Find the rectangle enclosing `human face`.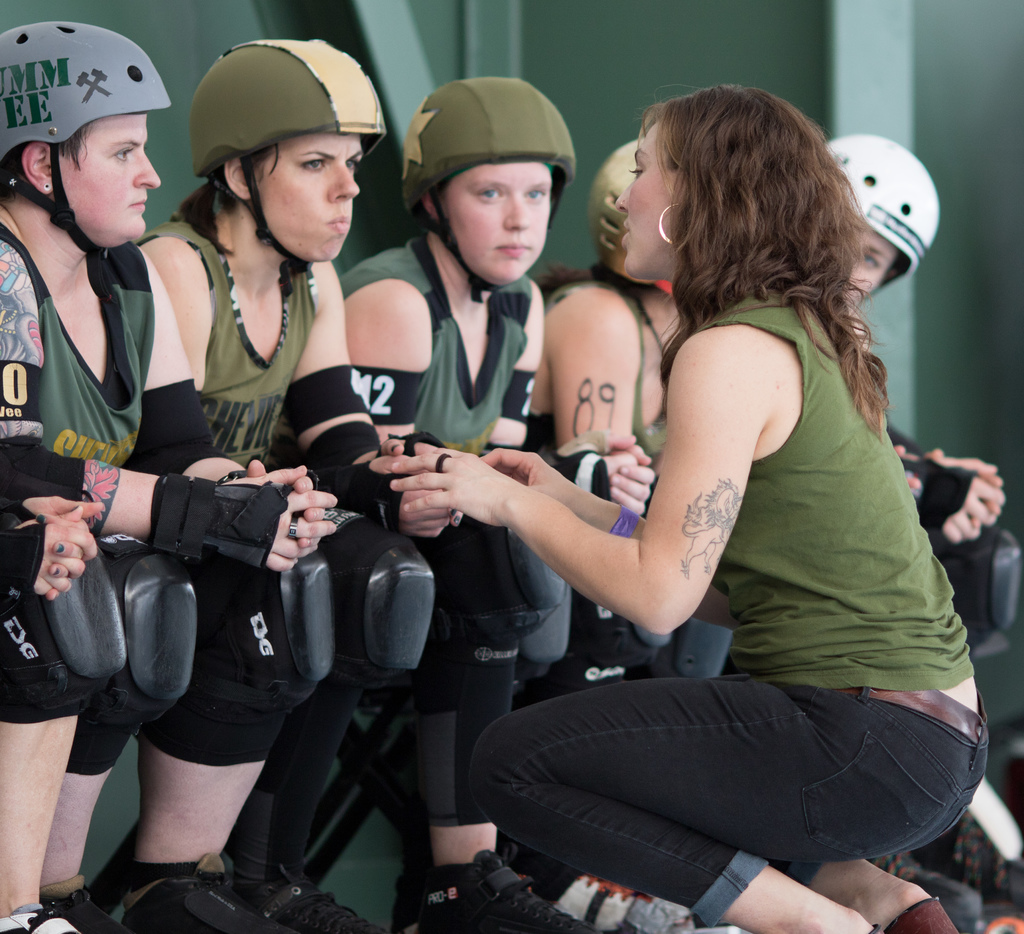
{"left": 840, "top": 225, "right": 898, "bottom": 312}.
